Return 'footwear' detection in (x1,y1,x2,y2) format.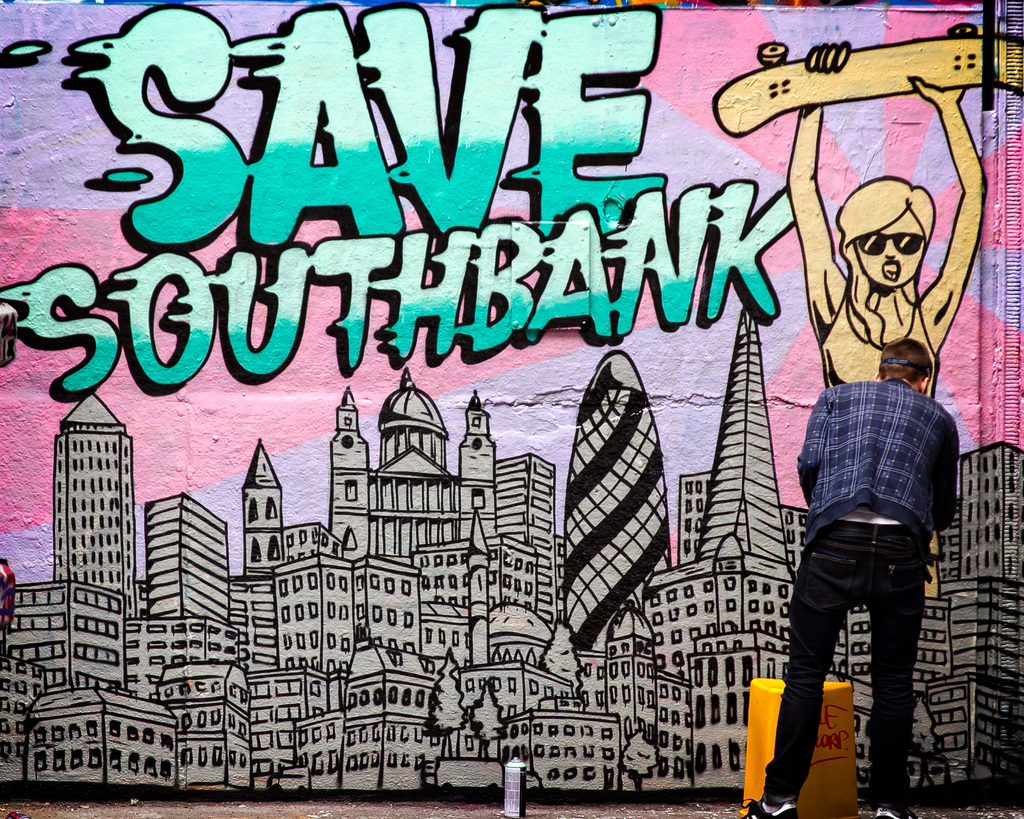
(739,792,799,818).
